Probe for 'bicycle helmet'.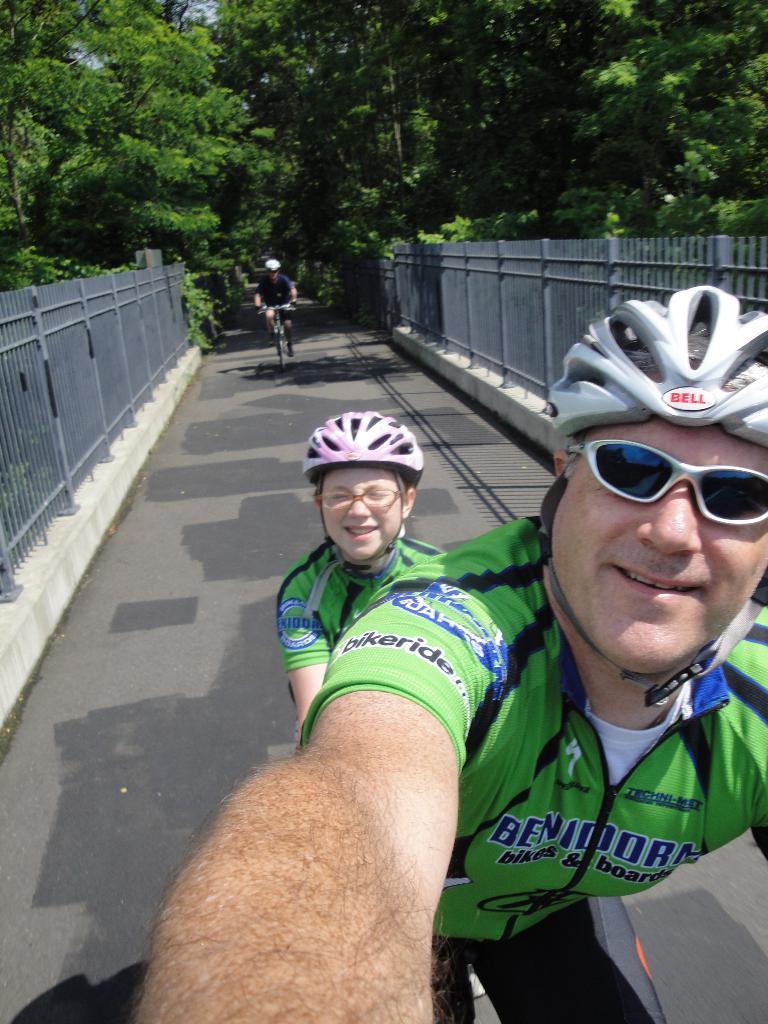
Probe result: pyautogui.locateOnScreen(535, 281, 767, 454).
